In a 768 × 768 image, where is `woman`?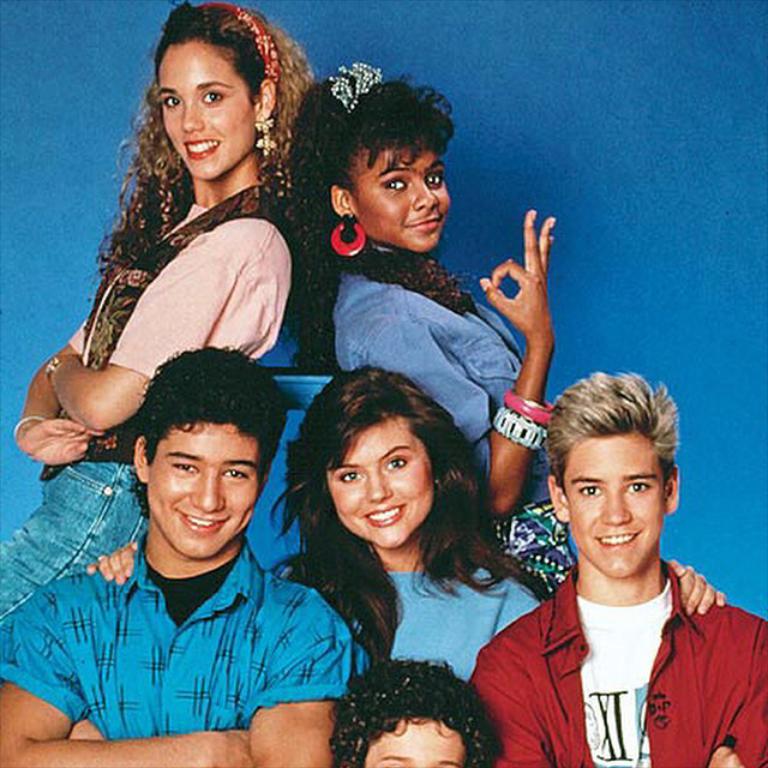
x1=290 y1=65 x2=580 y2=599.
